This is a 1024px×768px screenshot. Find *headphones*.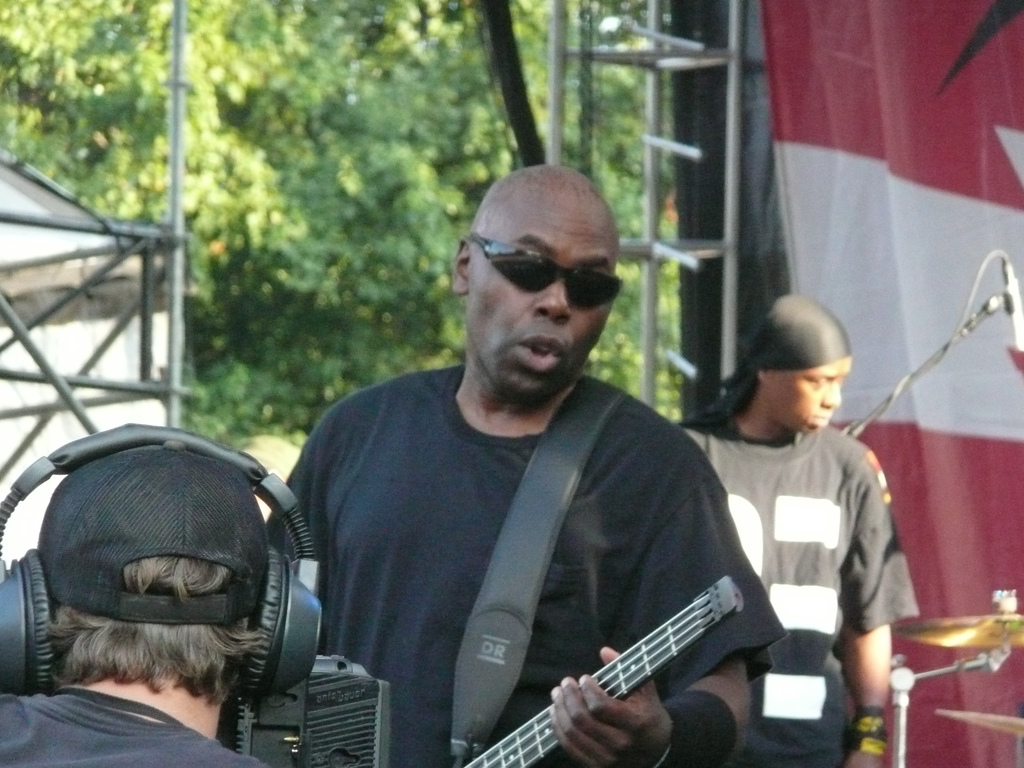
Bounding box: <bbox>22, 441, 315, 701</bbox>.
